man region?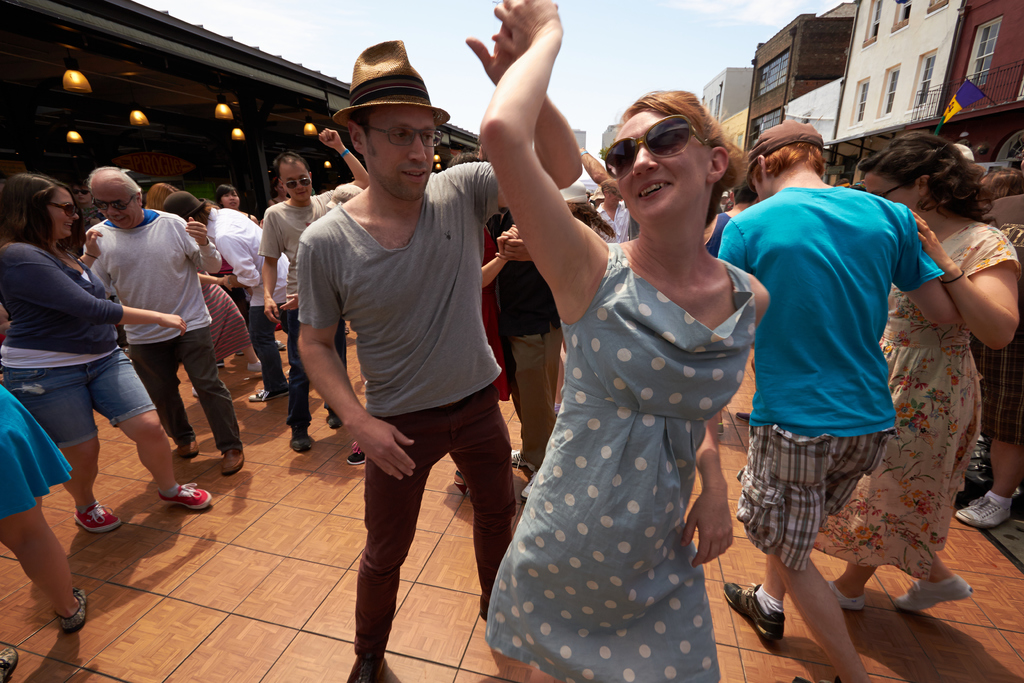
crop(968, 170, 1023, 529)
